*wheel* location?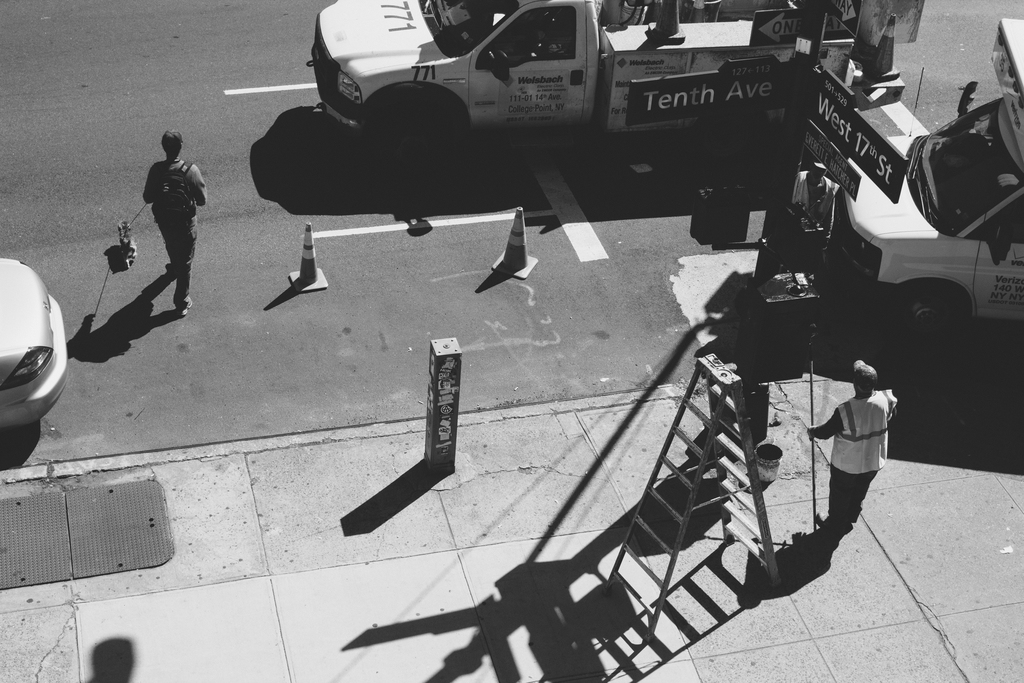
374/113/456/178
